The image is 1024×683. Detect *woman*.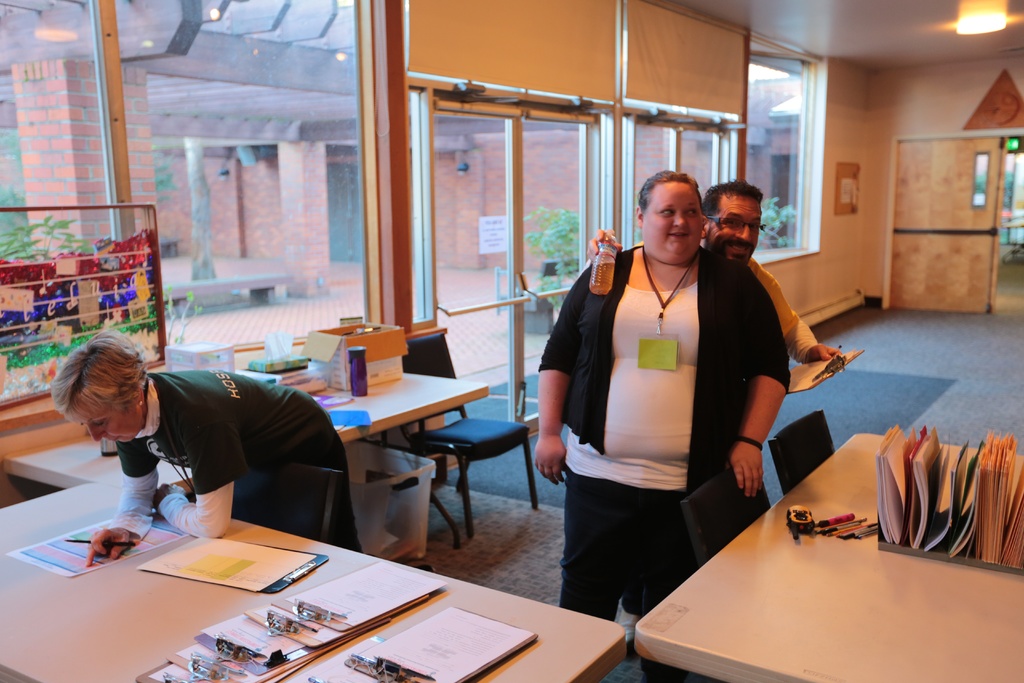
Detection: [left=44, top=328, right=363, bottom=564].
